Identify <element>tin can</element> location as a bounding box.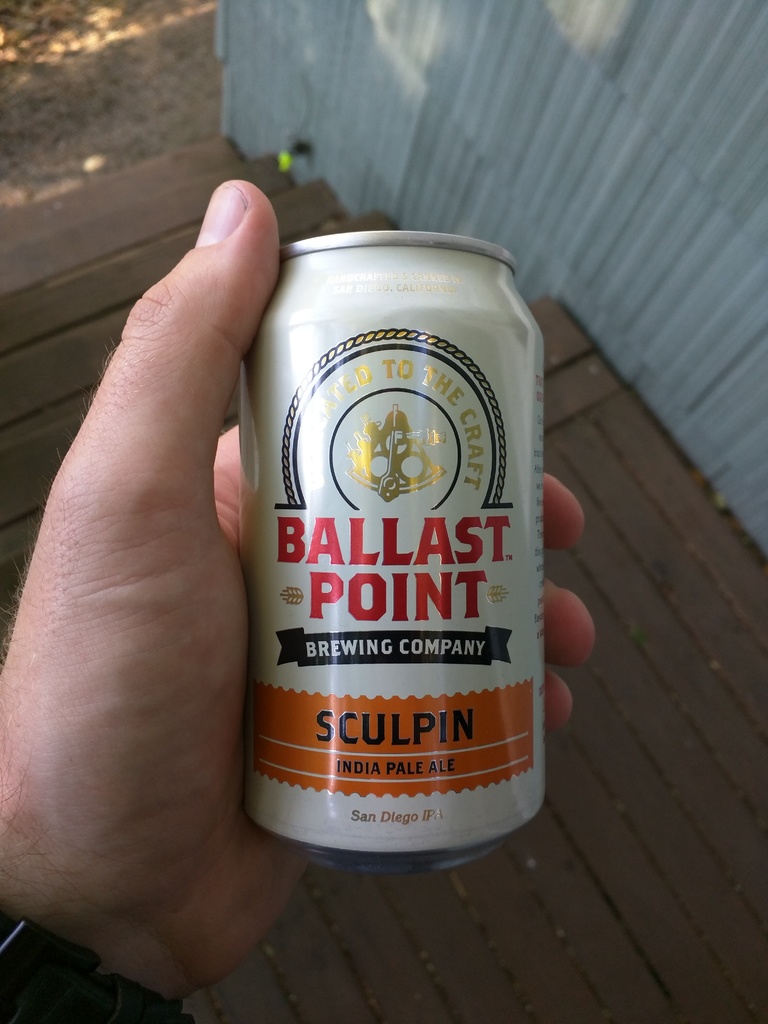
<box>229,225,548,882</box>.
